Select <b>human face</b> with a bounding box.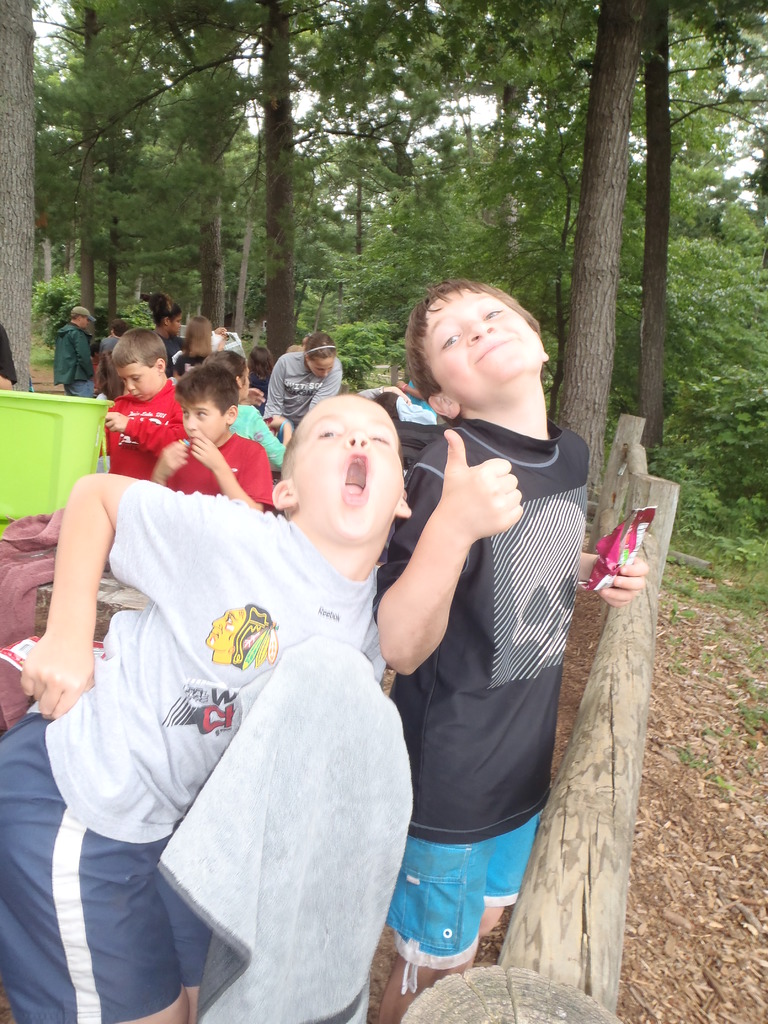
<box>413,288,545,390</box>.
